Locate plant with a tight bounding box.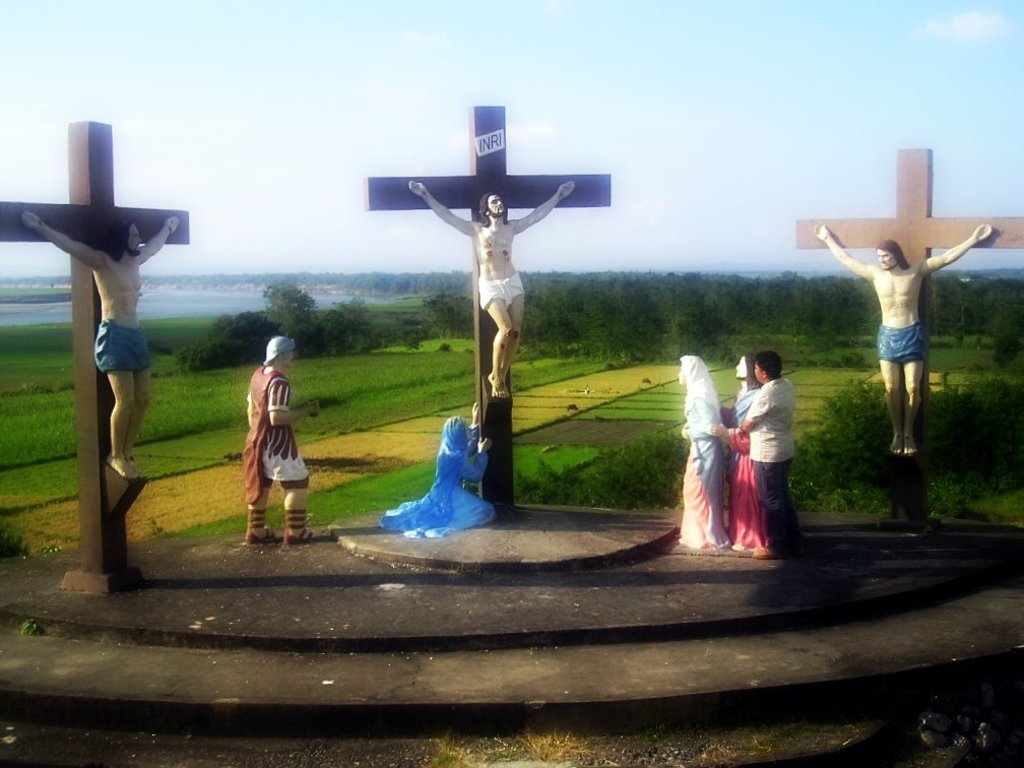
(399, 724, 638, 767).
